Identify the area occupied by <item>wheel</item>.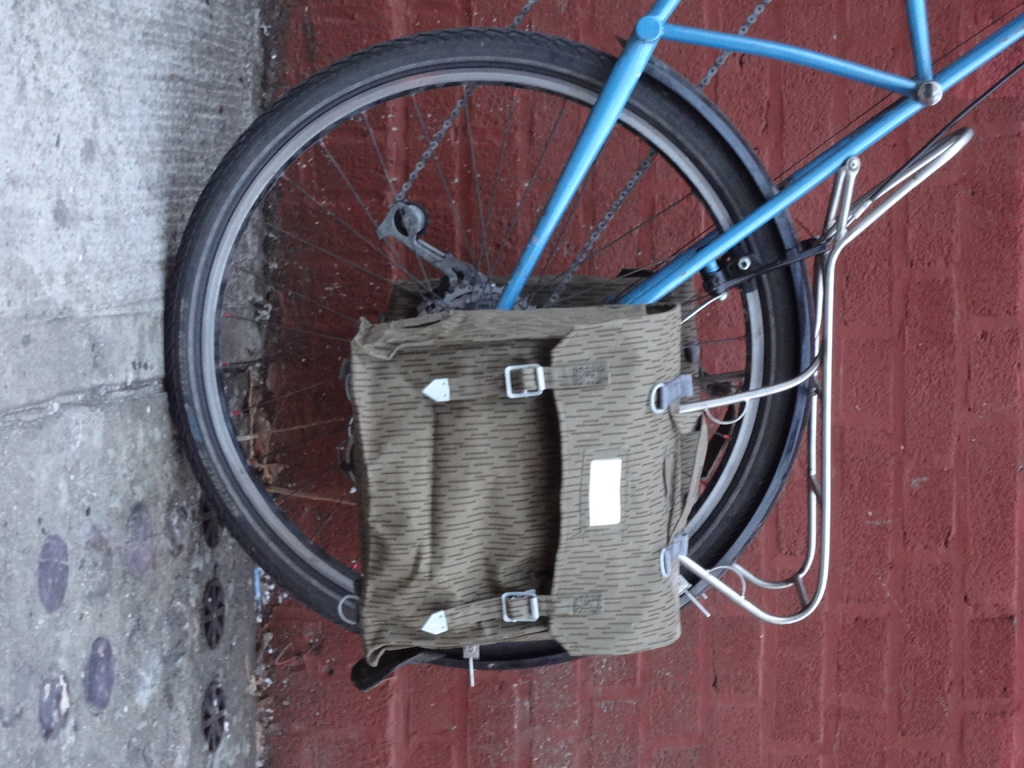
Area: <region>162, 27, 802, 639</region>.
